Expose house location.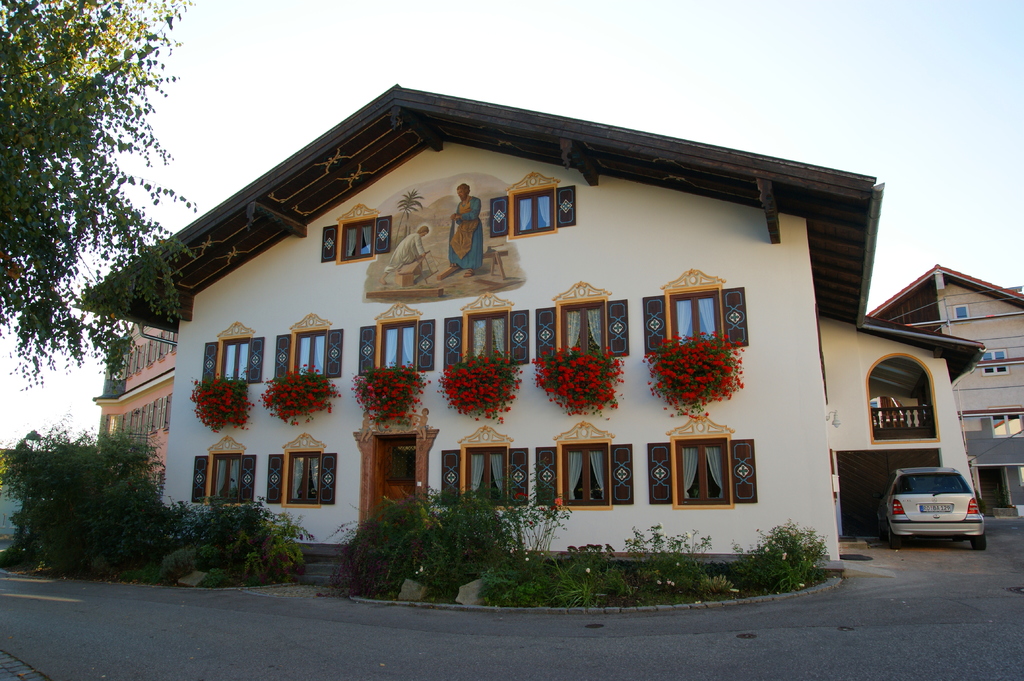
Exposed at x1=867 y1=263 x2=1023 y2=519.
